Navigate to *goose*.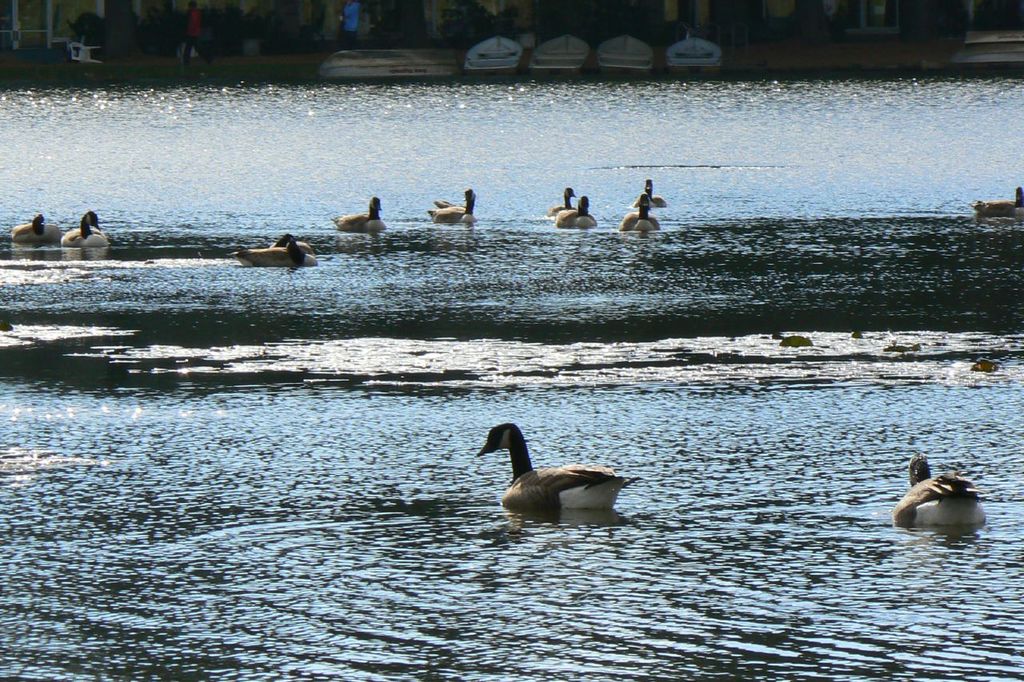
Navigation target: [left=895, top=457, right=989, bottom=541].
